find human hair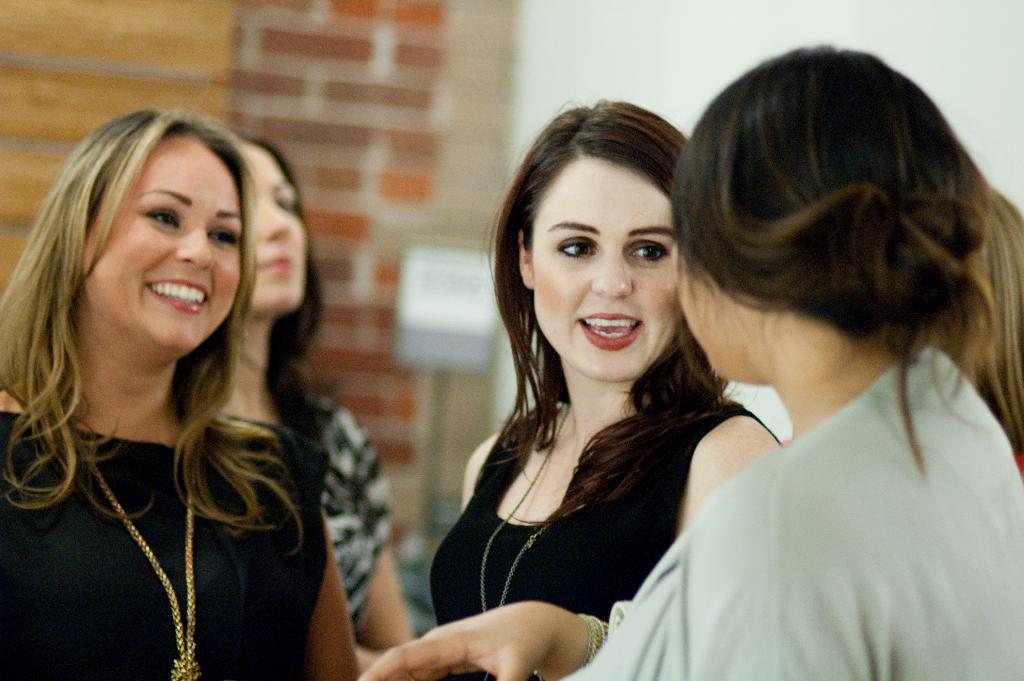
BBox(16, 89, 312, 577)
